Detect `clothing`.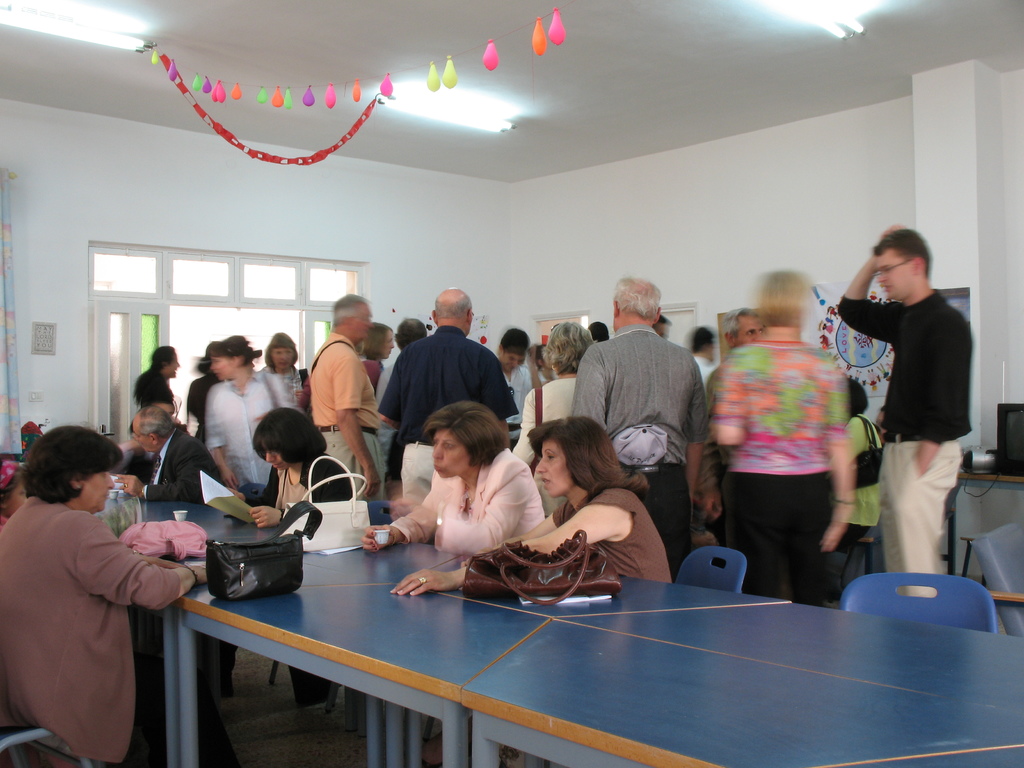
Detected at {"x1": 377, "y1": 322, "x2": 520, "y2": 503}.
